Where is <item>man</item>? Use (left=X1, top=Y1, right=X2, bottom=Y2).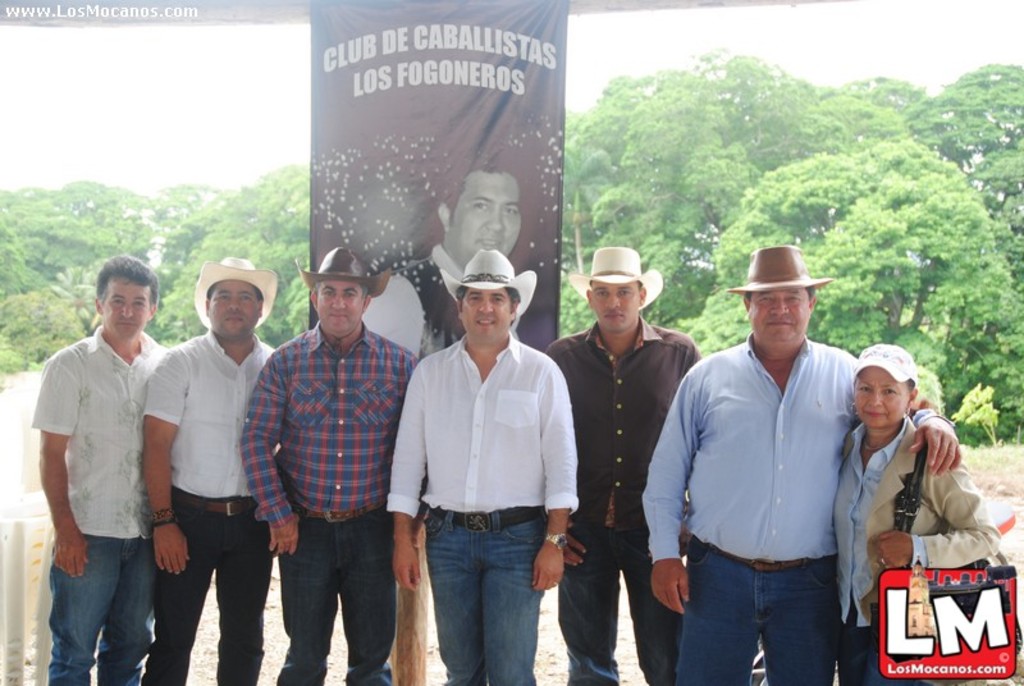
(left=146, top=261, right=278, bottom=683).
